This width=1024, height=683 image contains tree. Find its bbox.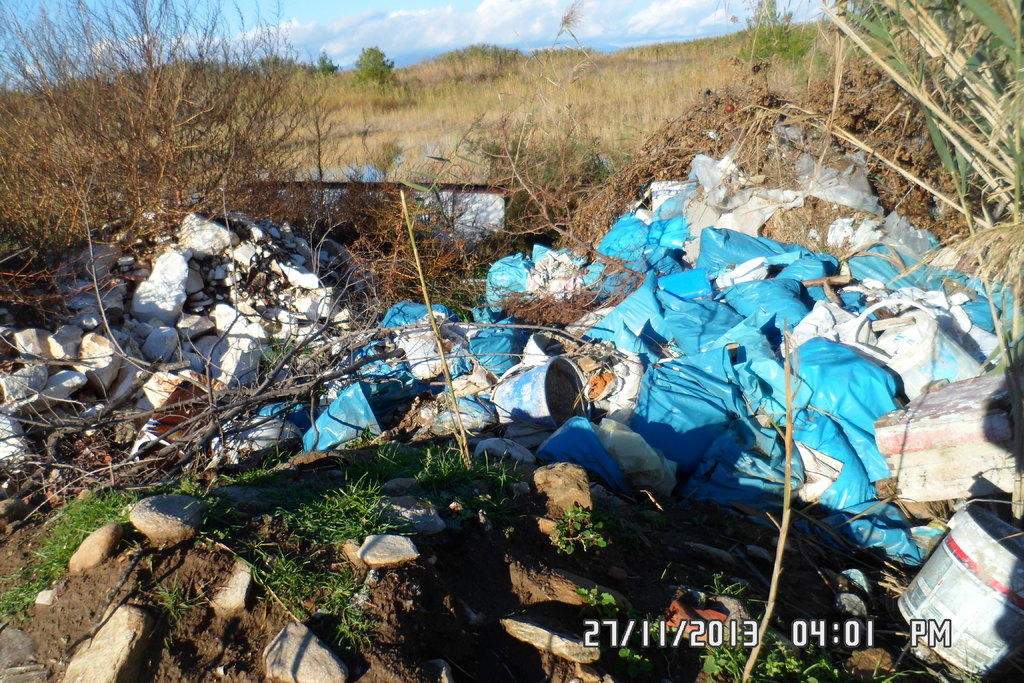
select_region(1, 0, 324, 265).
